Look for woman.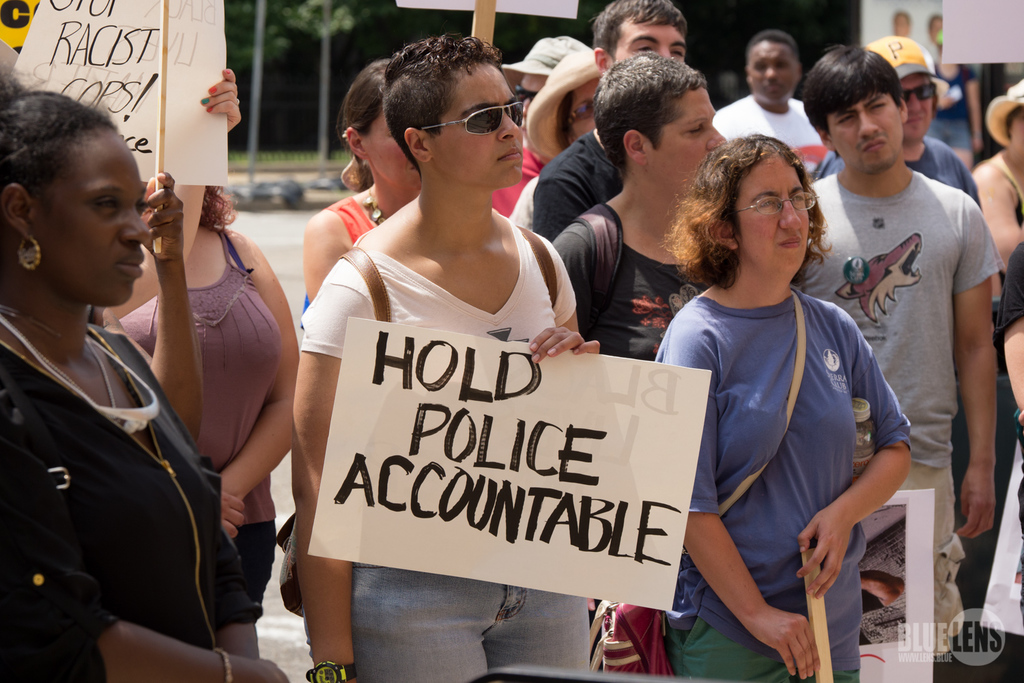
Found: <box>0,66,294,682</box>.
